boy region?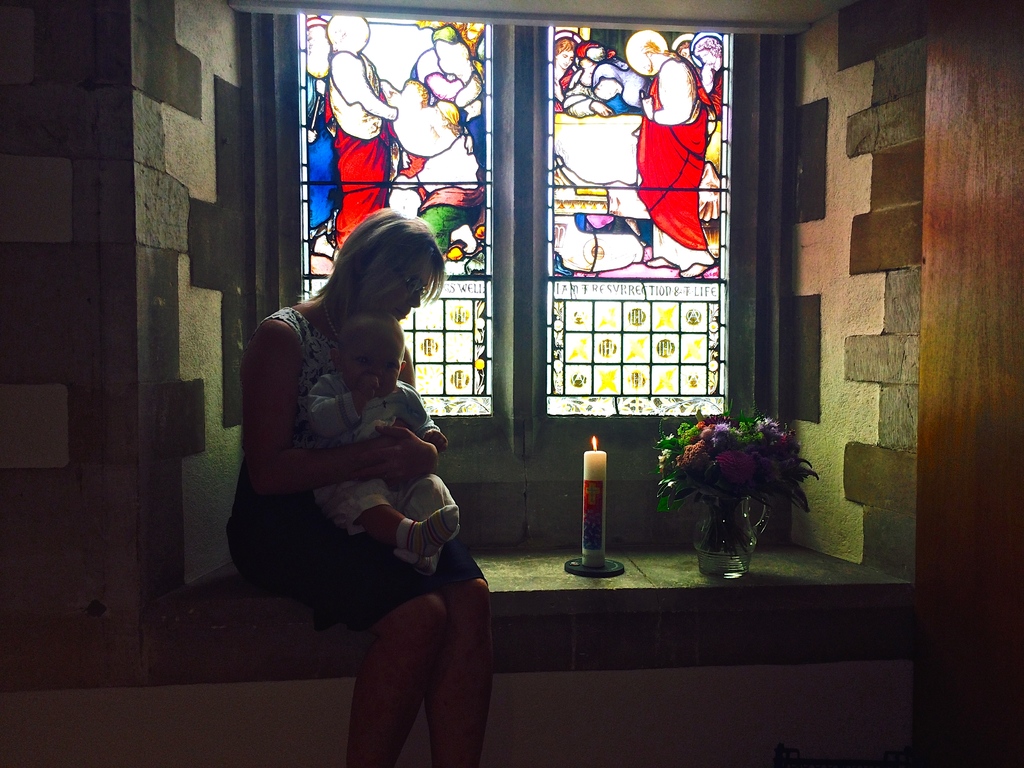
<box>307,314,460,577</box>
